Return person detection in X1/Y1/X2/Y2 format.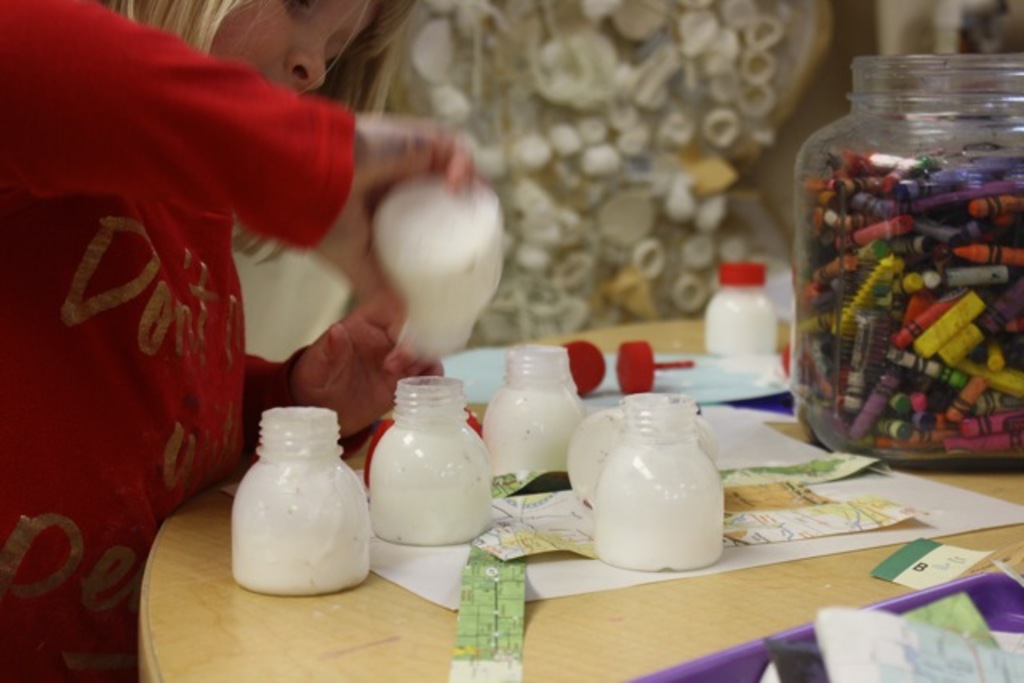
0/0/488/681.
